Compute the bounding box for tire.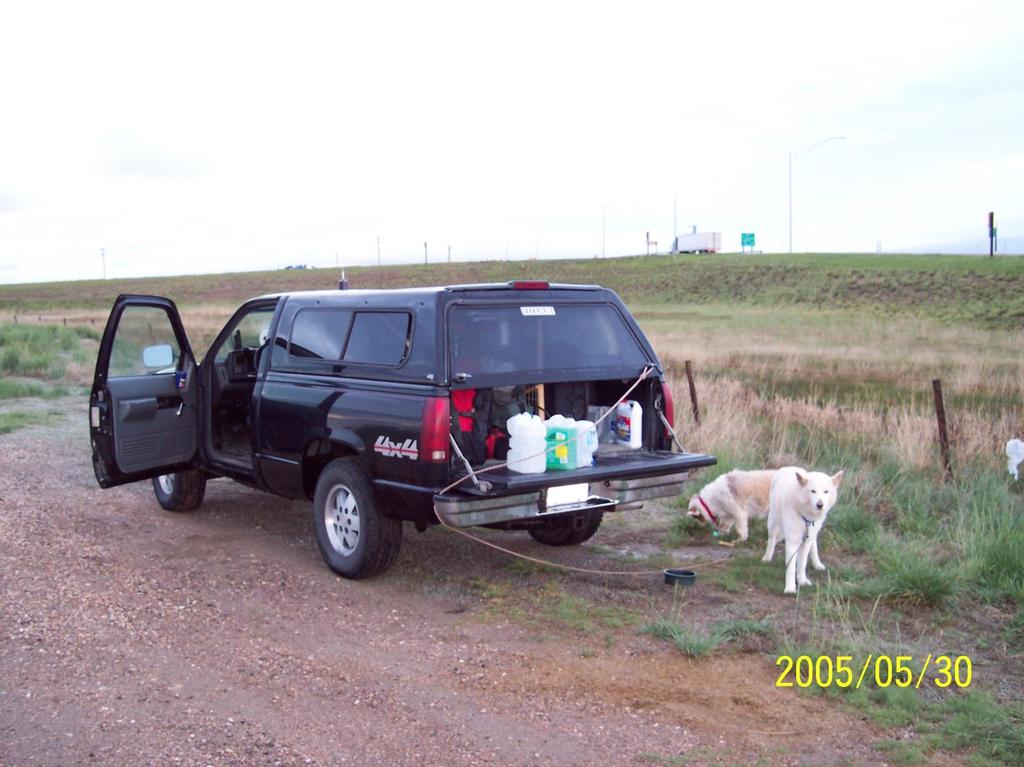
box(154, 468, 205, 513).
